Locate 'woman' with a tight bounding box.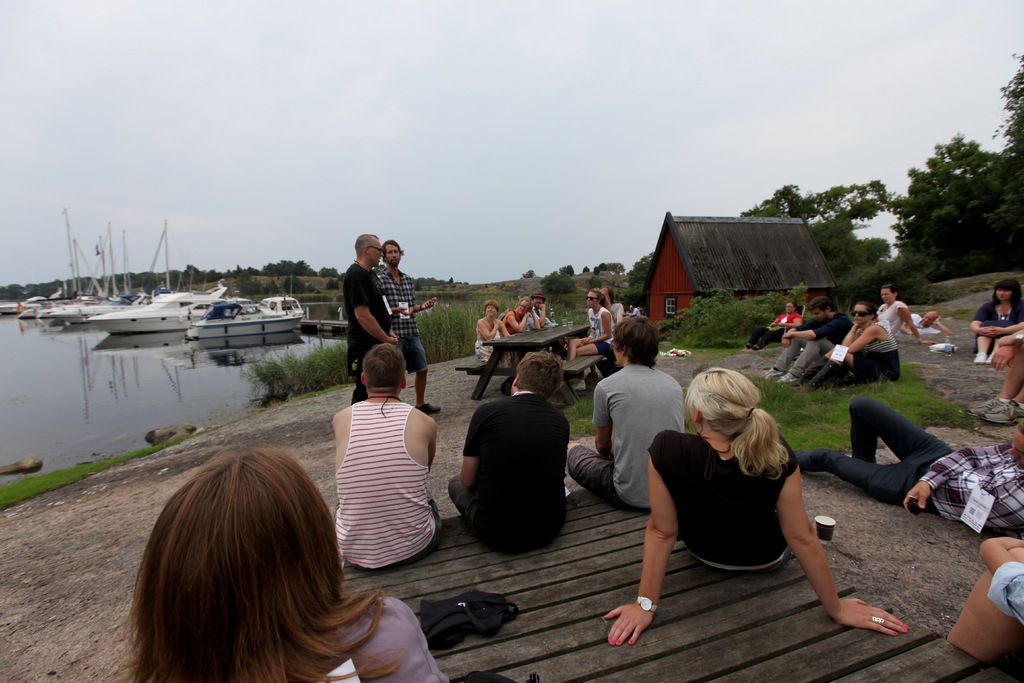
x1=563 y1=288 x2=615 y2=391.
